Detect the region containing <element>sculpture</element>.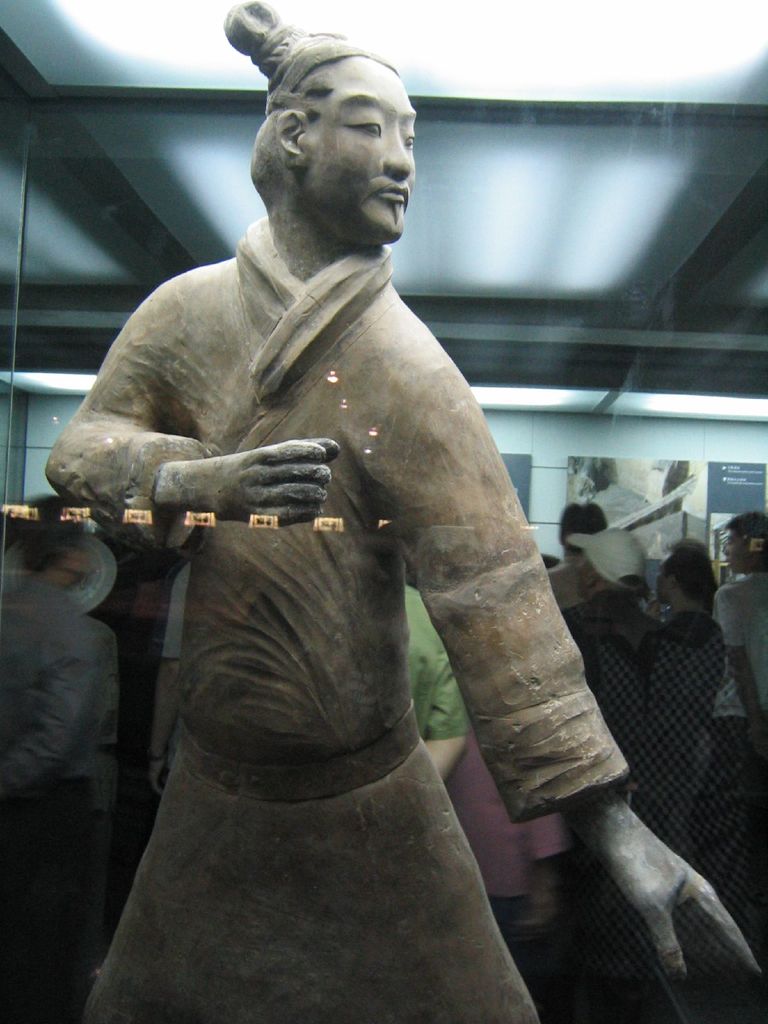
<region>54, 41, 671, 1011</region>.
